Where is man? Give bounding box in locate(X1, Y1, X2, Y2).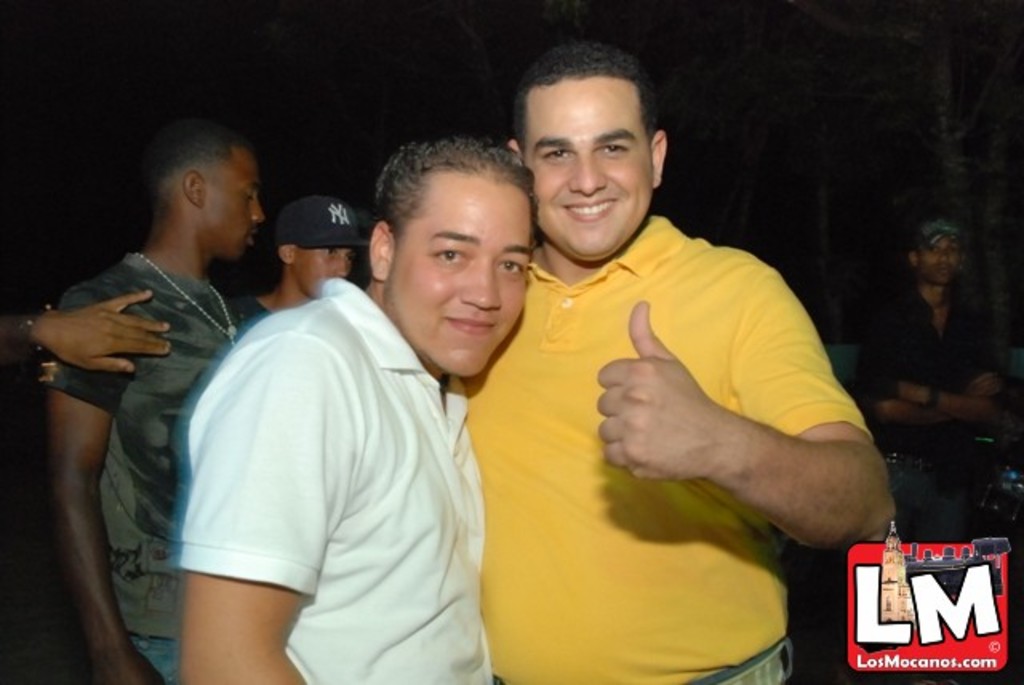
locate(171, 136, 542, 683).
